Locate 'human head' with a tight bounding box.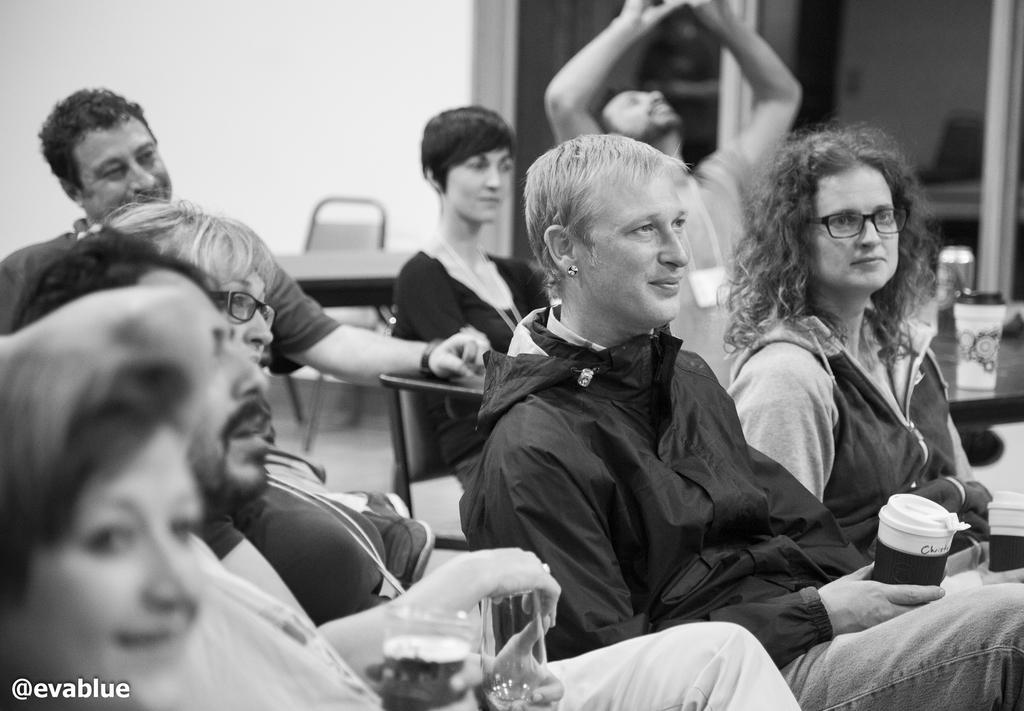
(0, 350, 202, 710).
